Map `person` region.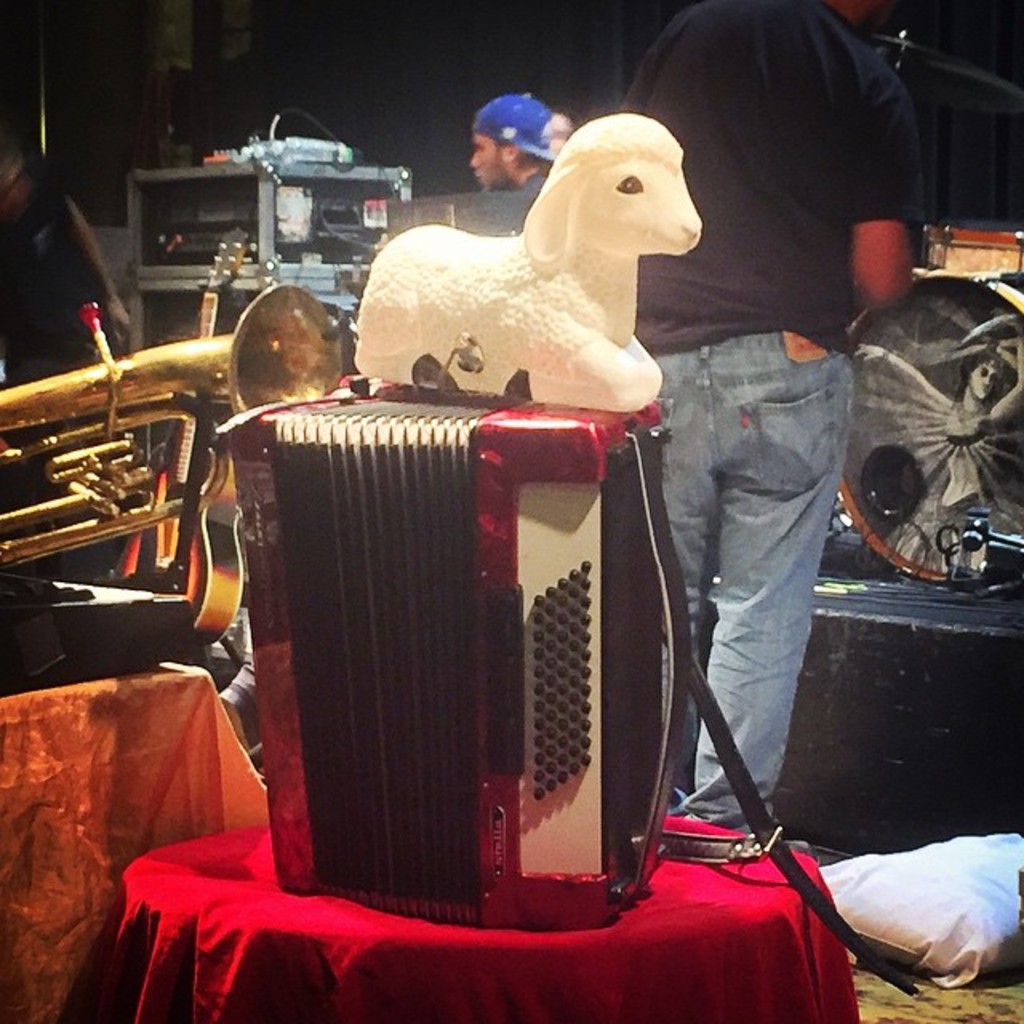
Mapped to (0,102,118,384).
